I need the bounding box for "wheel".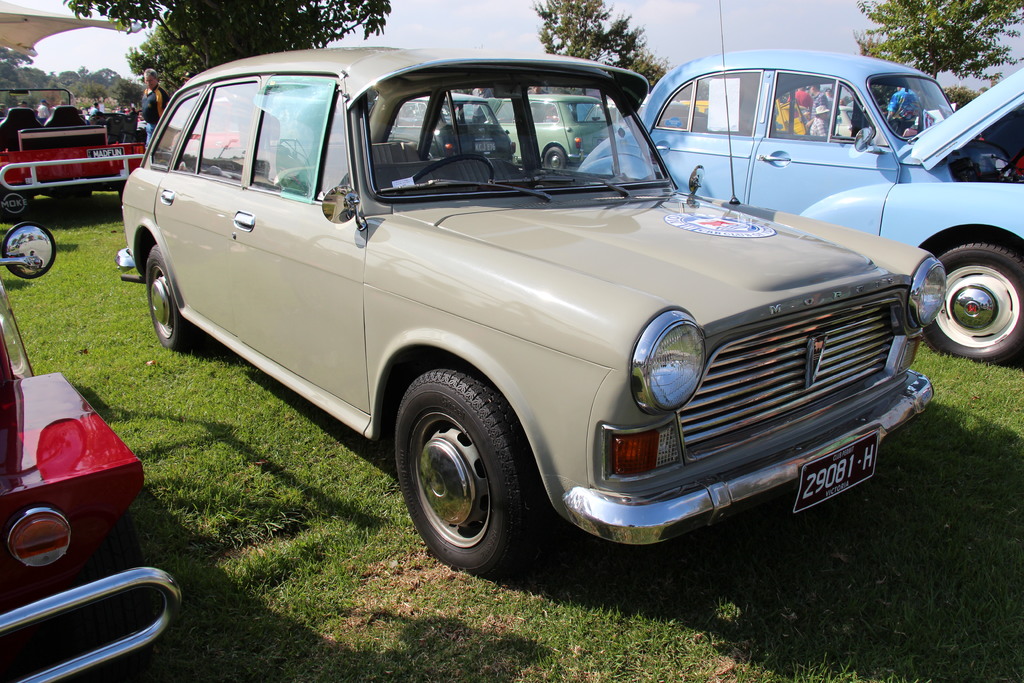
Here it is: [392,375,536,575].
